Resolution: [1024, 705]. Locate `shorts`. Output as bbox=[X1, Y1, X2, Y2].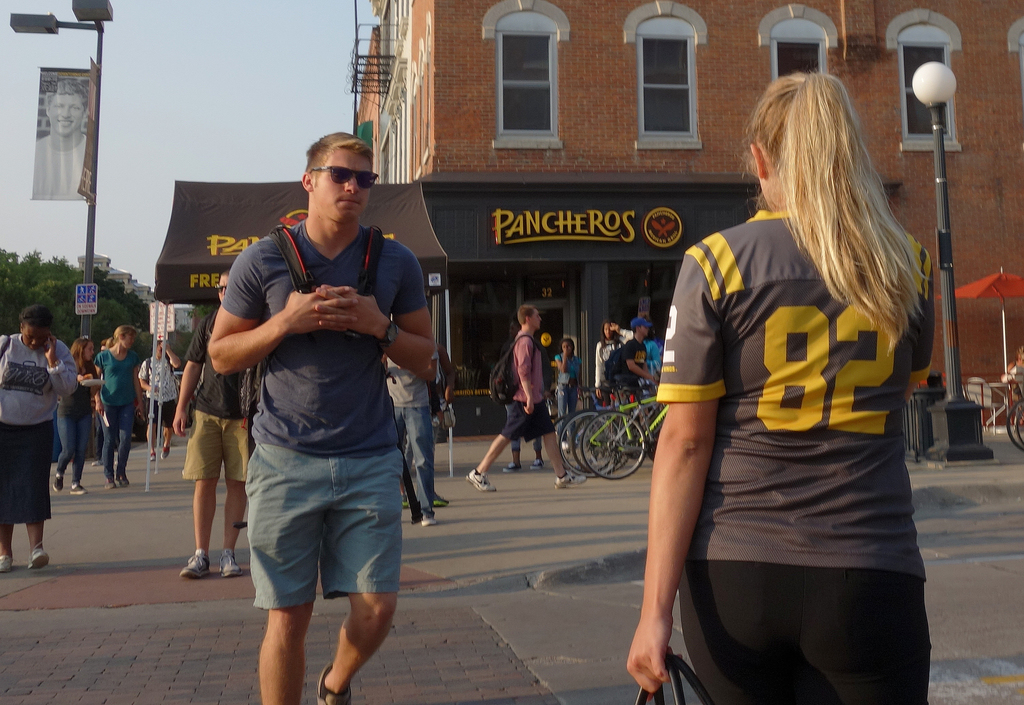
bbox=[0, 422, 50, 527].
